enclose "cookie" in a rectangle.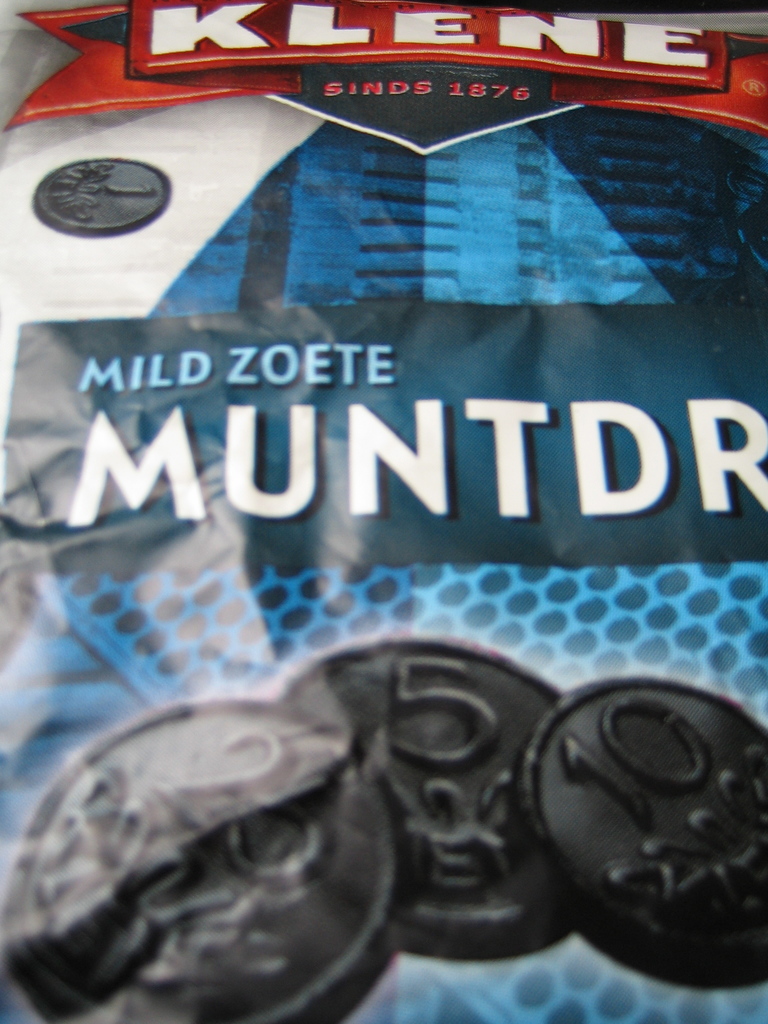
pyautogui.locateOnScreen(0, 687, 401, 1023).
